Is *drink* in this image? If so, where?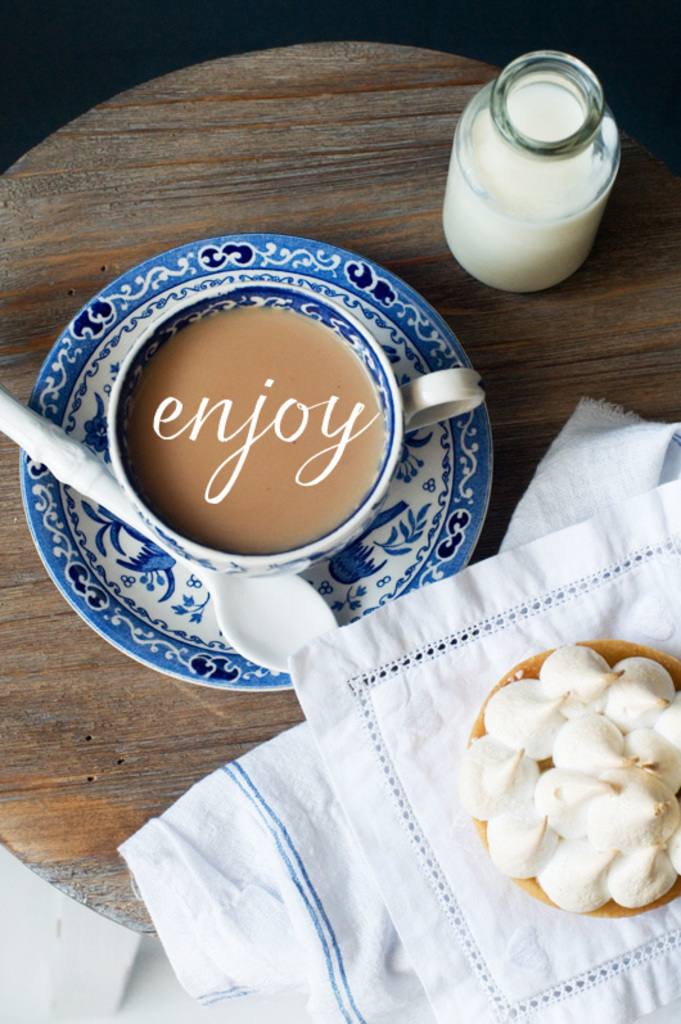
Yes, at pyautogui.locateOnScreen(127, 313, 392, 559).
